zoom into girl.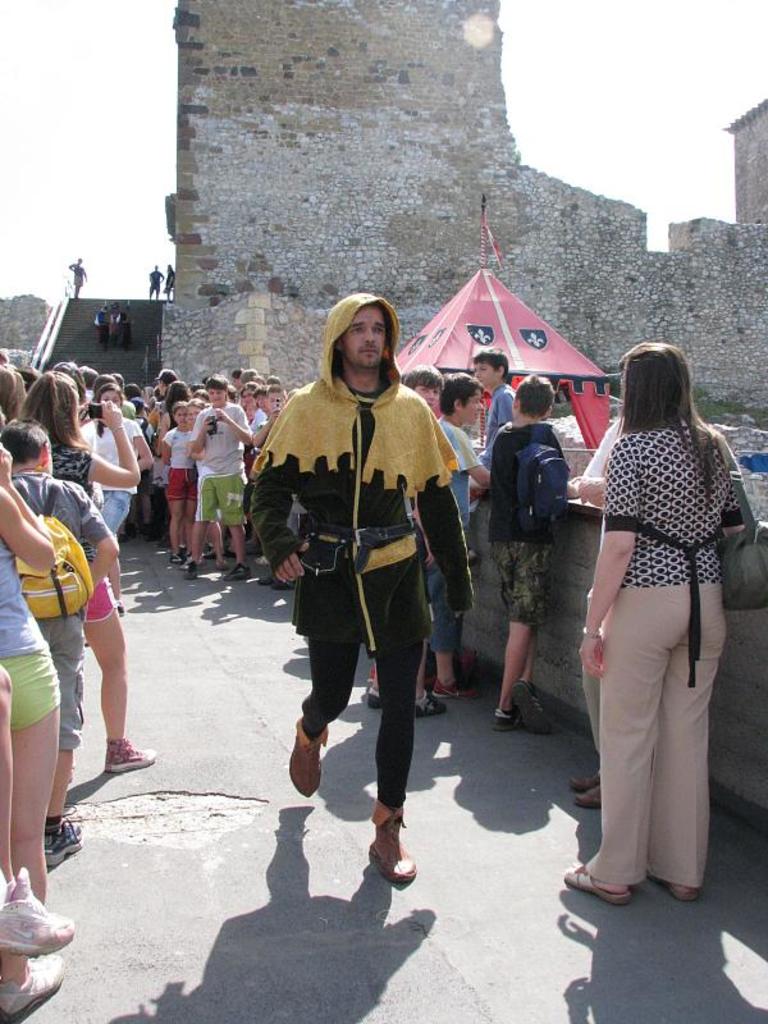
Zoom target: rect(193, 401, 229, 571).
